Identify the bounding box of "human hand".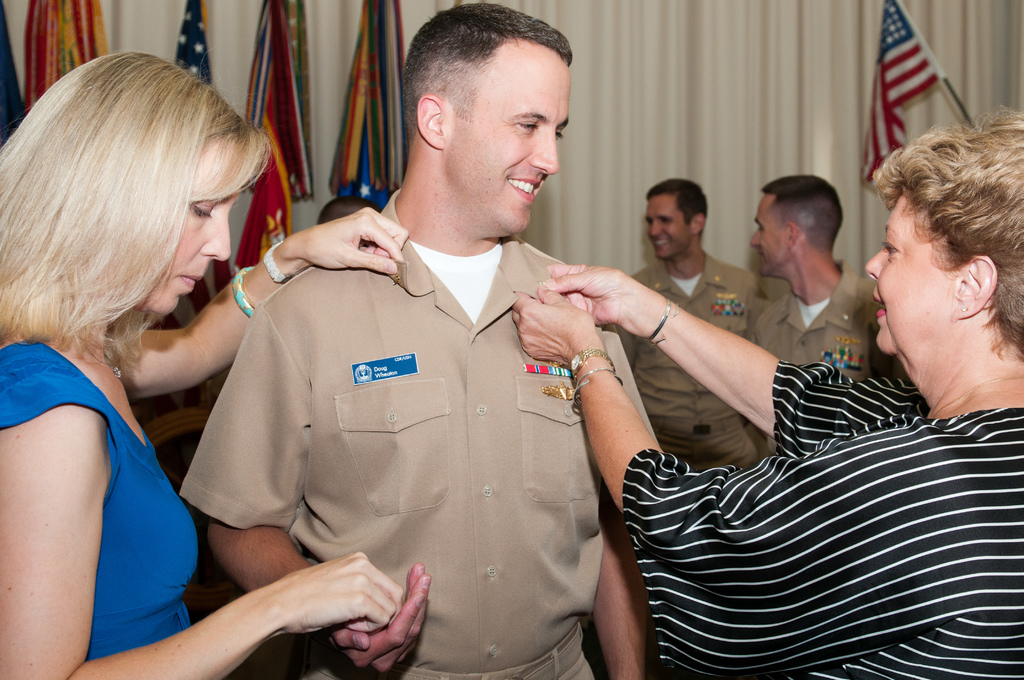
[513,281,598,368].
